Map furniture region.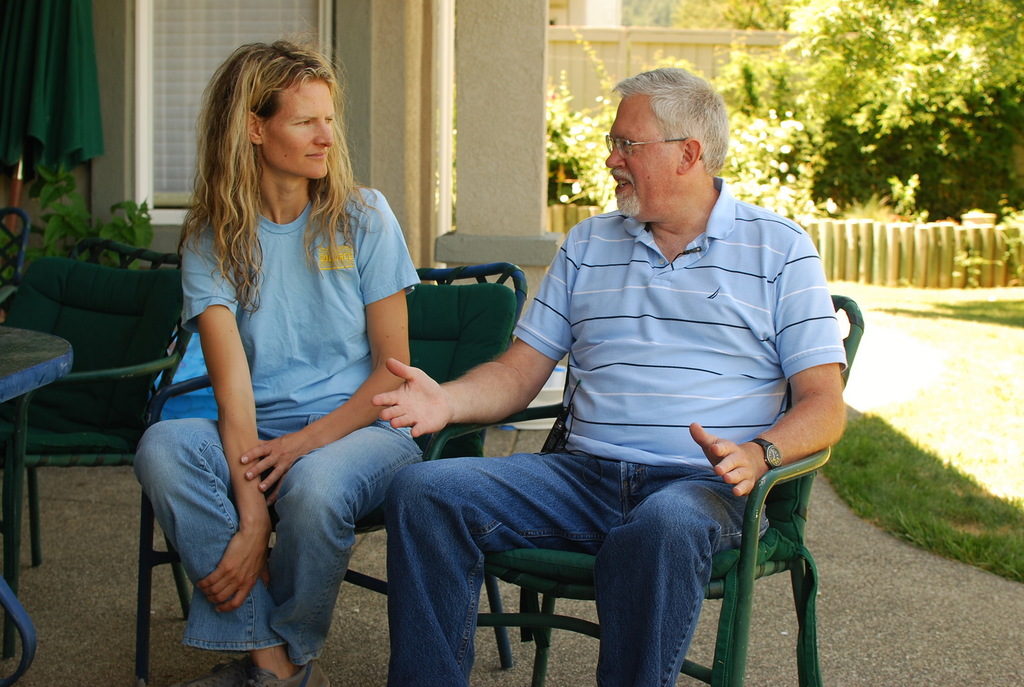
Mapped to <box>0,232,525,661</box>.
